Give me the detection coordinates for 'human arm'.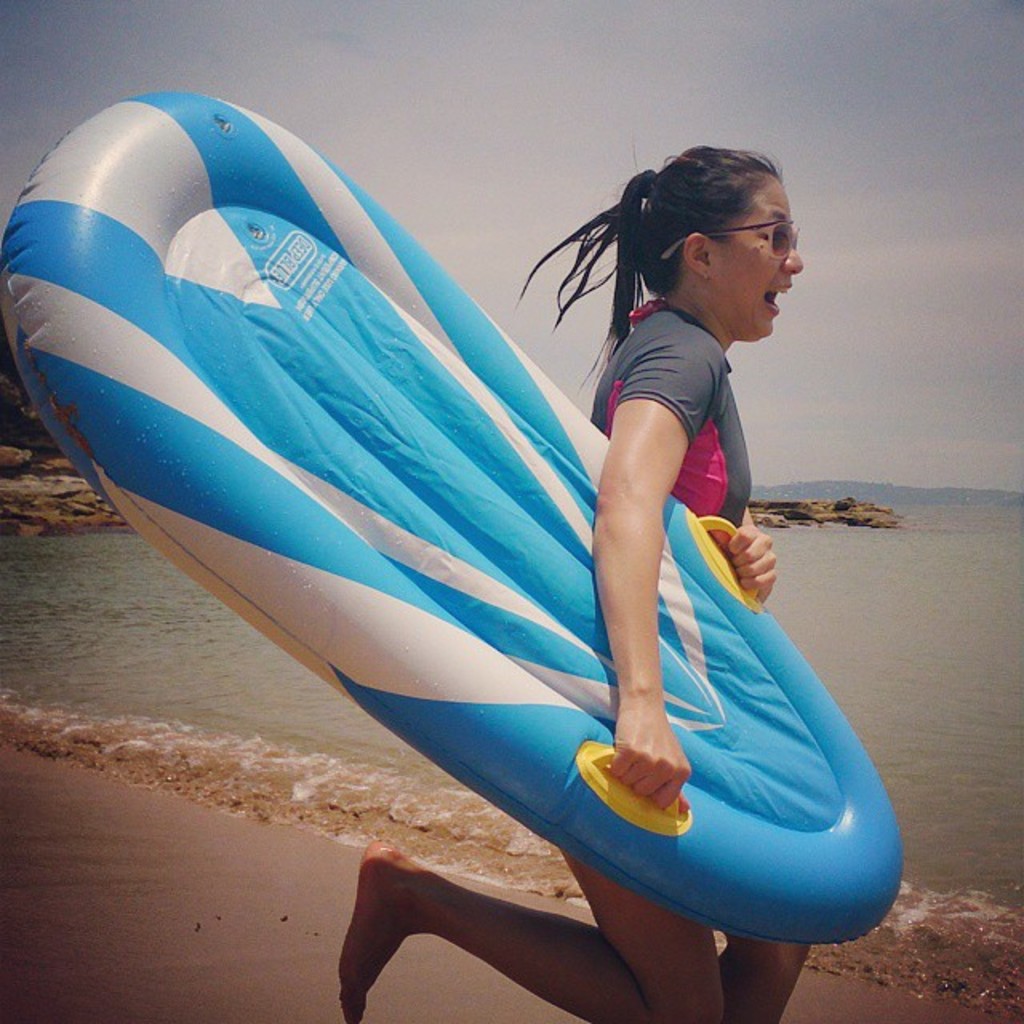
[left=574, top=338, right=733, bottom=821].
